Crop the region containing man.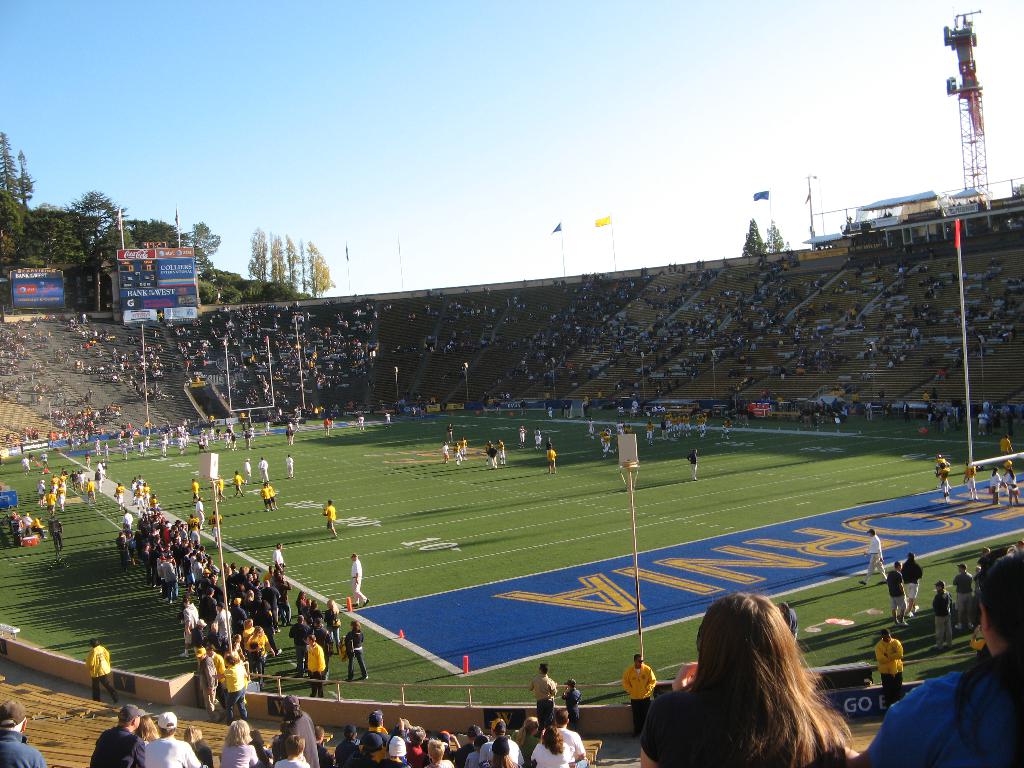
Crop region: bbox=(84, 639, 116, 704).
